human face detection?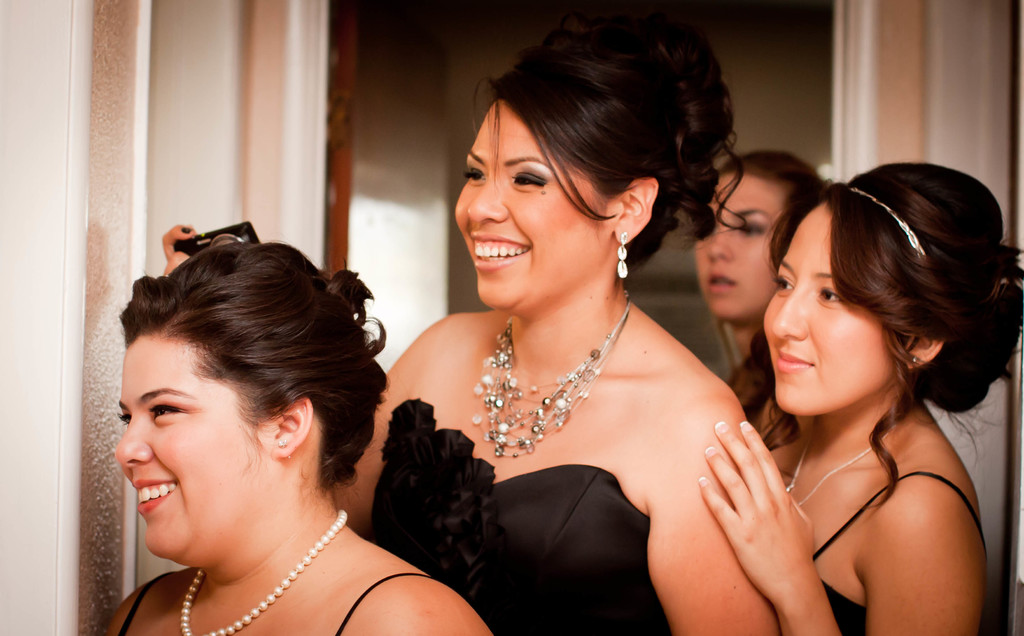
(697, 170, 792, 317)
